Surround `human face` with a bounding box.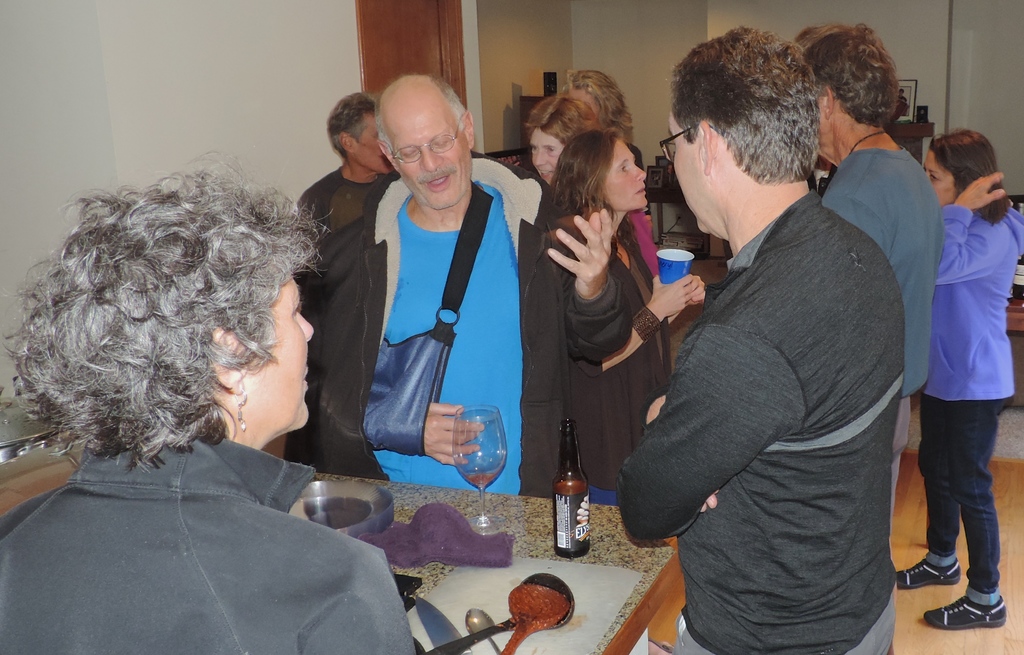
select_region(604, 138, 647, 209).
